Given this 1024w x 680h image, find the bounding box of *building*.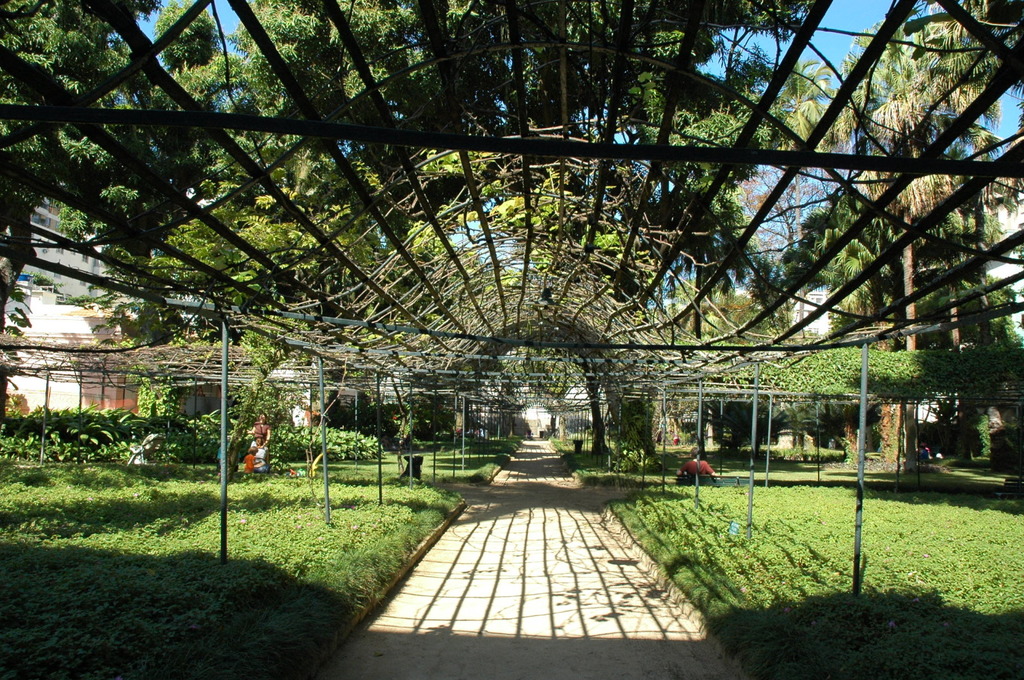
BBox(719, 177, 1023, 459).
